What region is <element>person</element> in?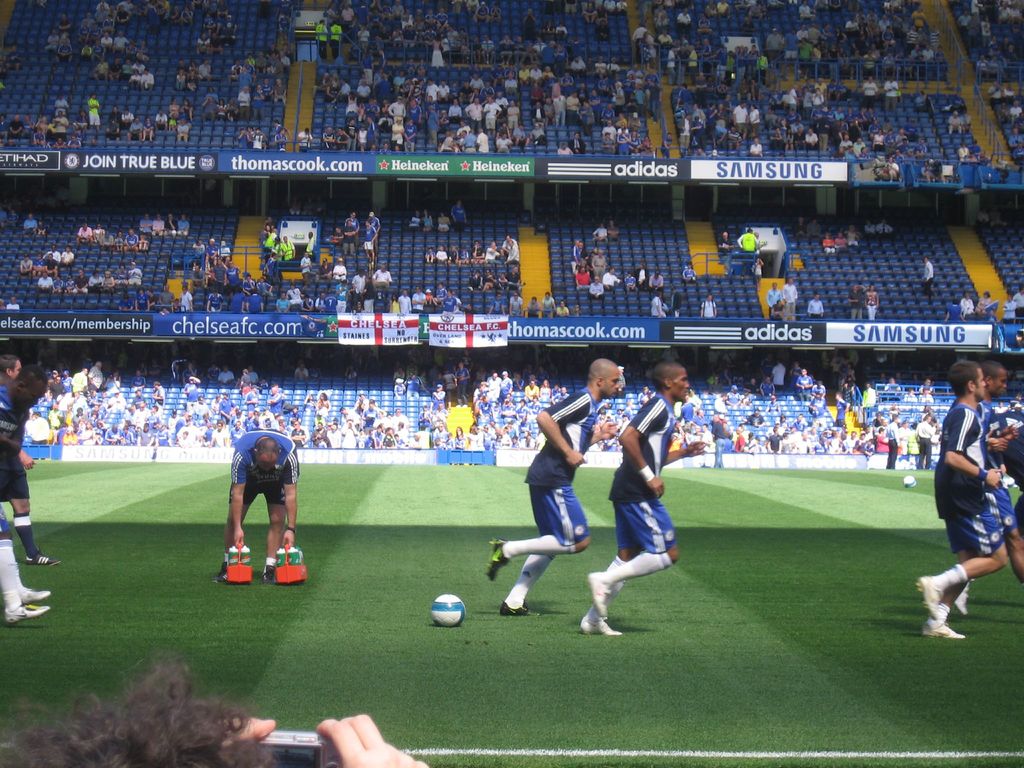
crop(427, 230, 518, 265).
